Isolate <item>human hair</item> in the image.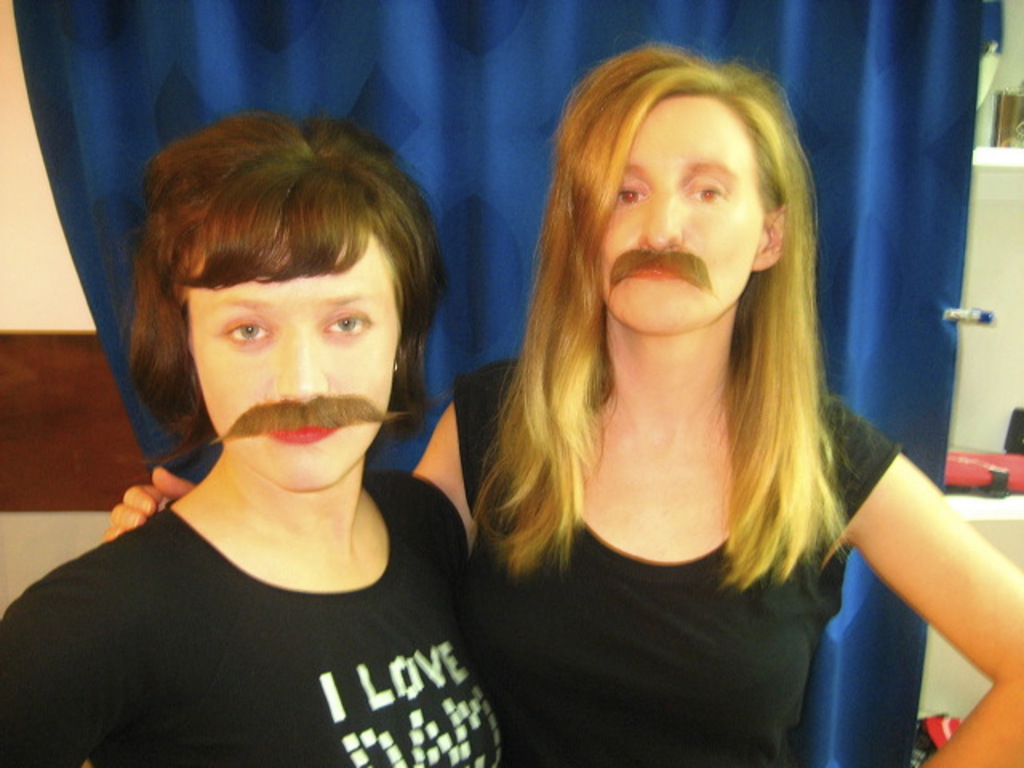
Isolated region: left=467, top=38, right=890, bottom=586.
